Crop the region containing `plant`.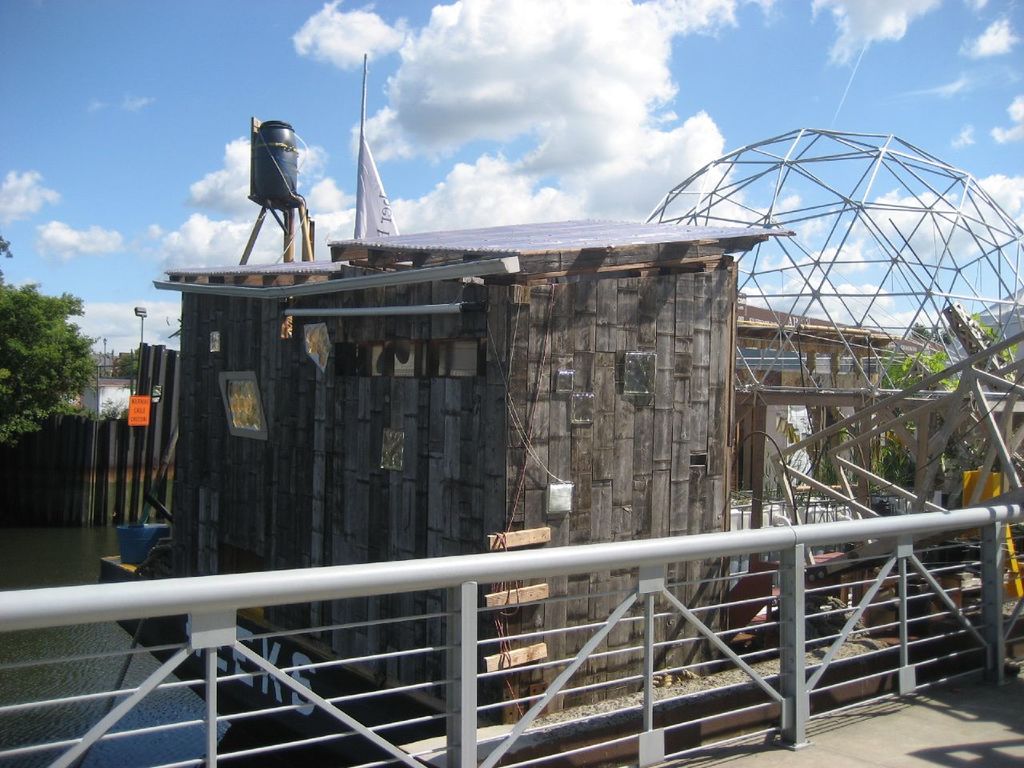
Crop region: detection(878, 336, 958, 398).
